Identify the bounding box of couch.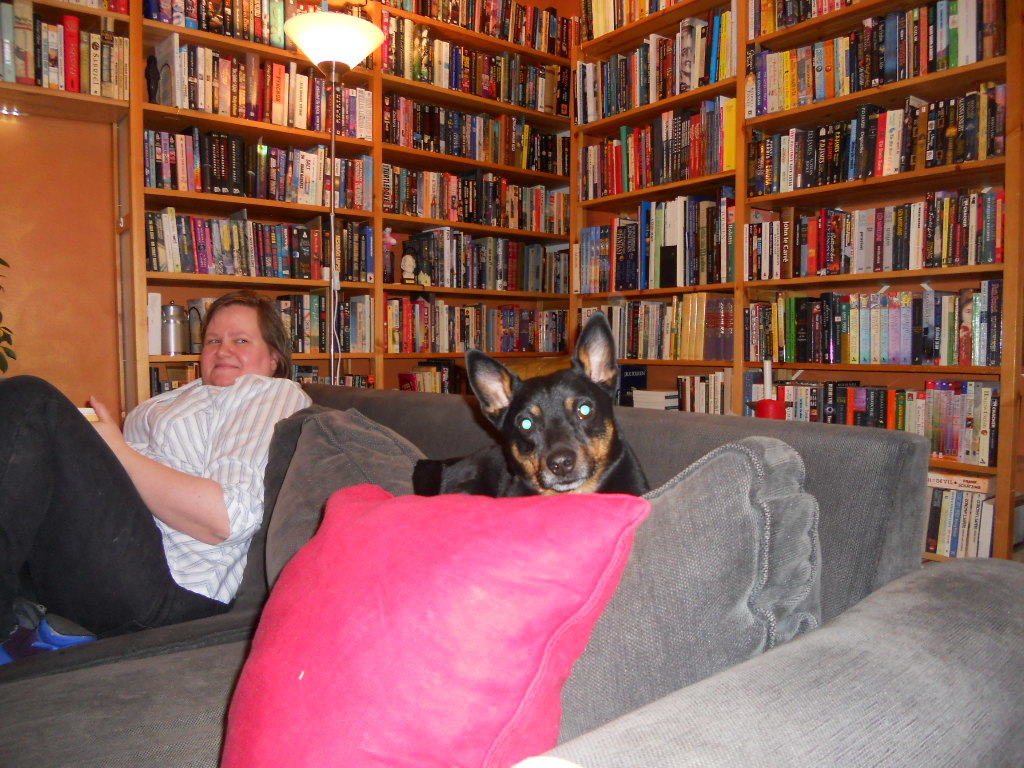
(x1=0, y1=404, x2=1023, y2=767).
